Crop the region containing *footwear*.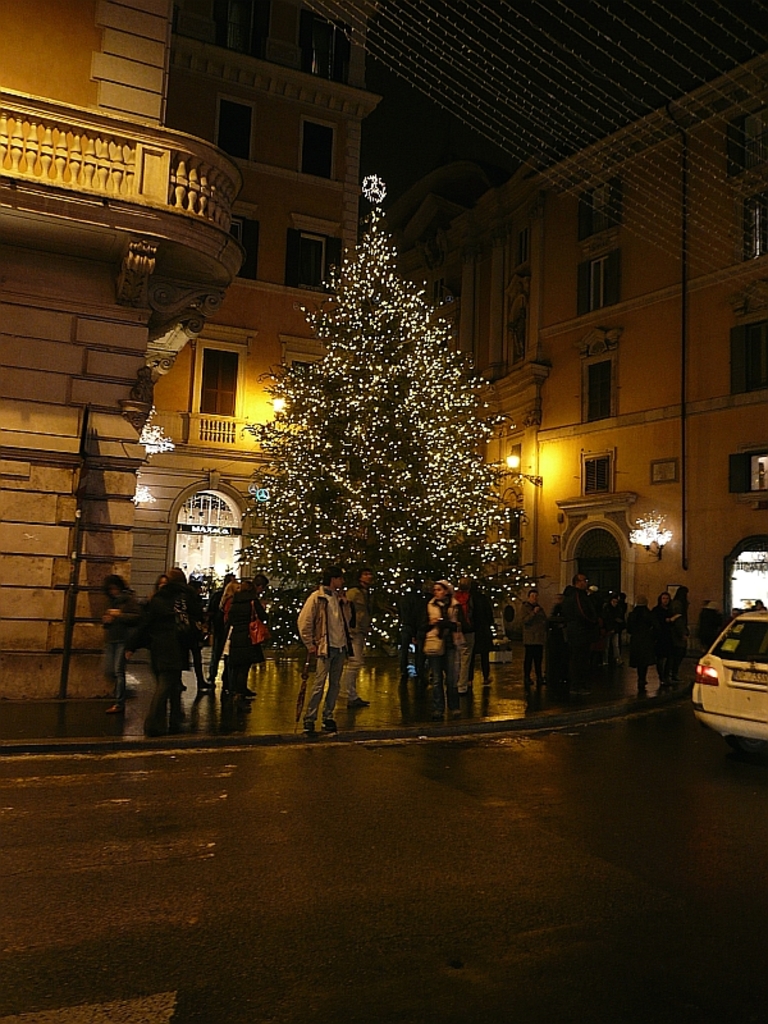
Crop region: (242, 690, 257, 705).
